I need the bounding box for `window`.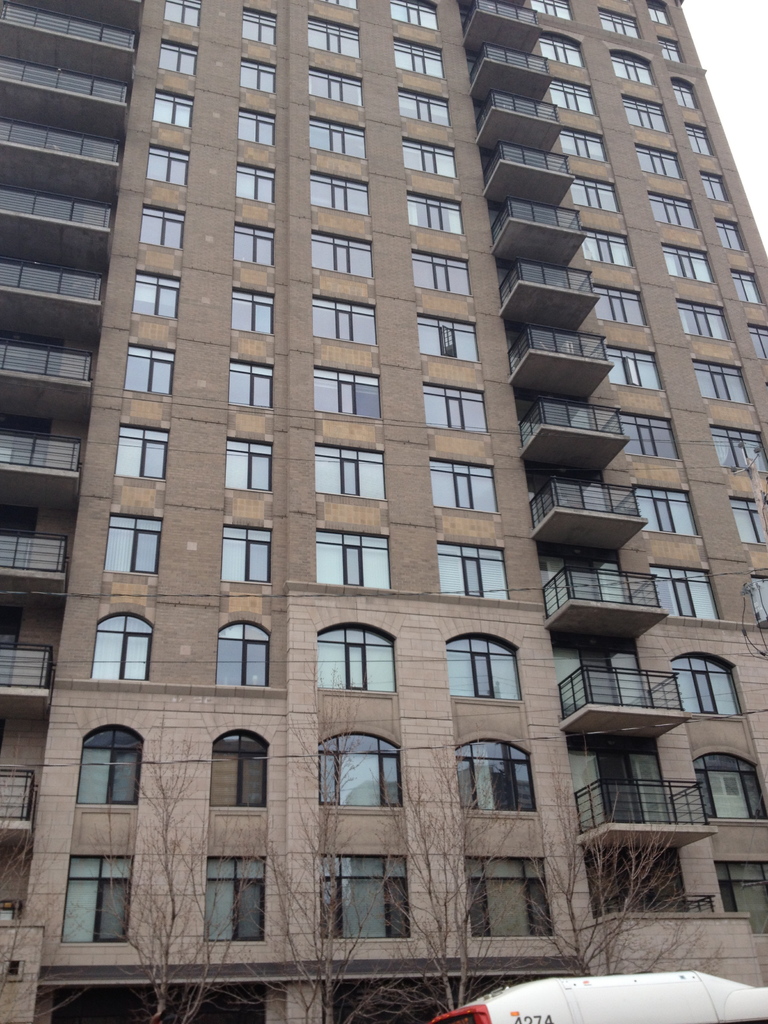
Here it is: bbox(58, 854, 135, 945).
